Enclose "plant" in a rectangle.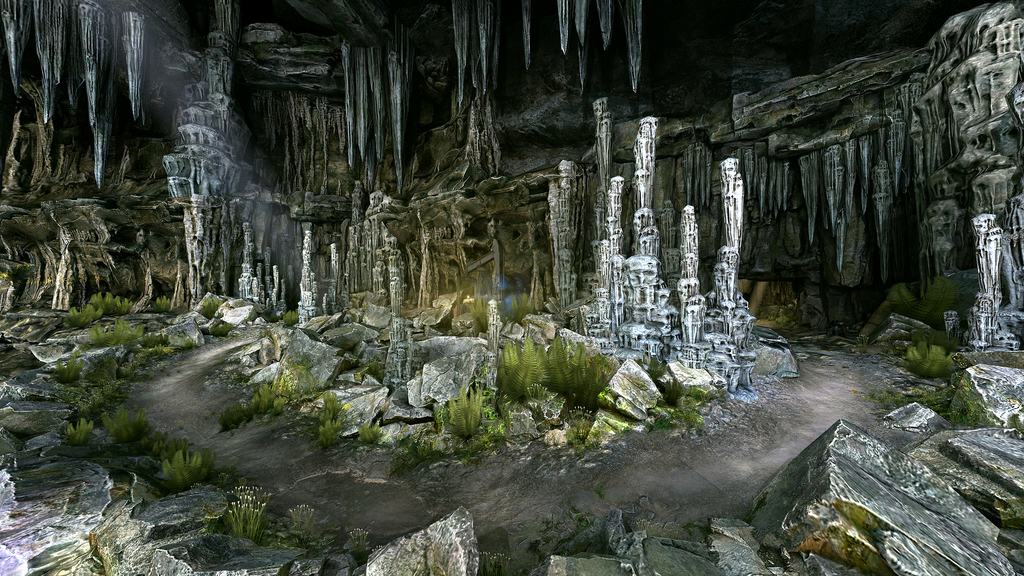
box=[191, 293, 224, 317].
